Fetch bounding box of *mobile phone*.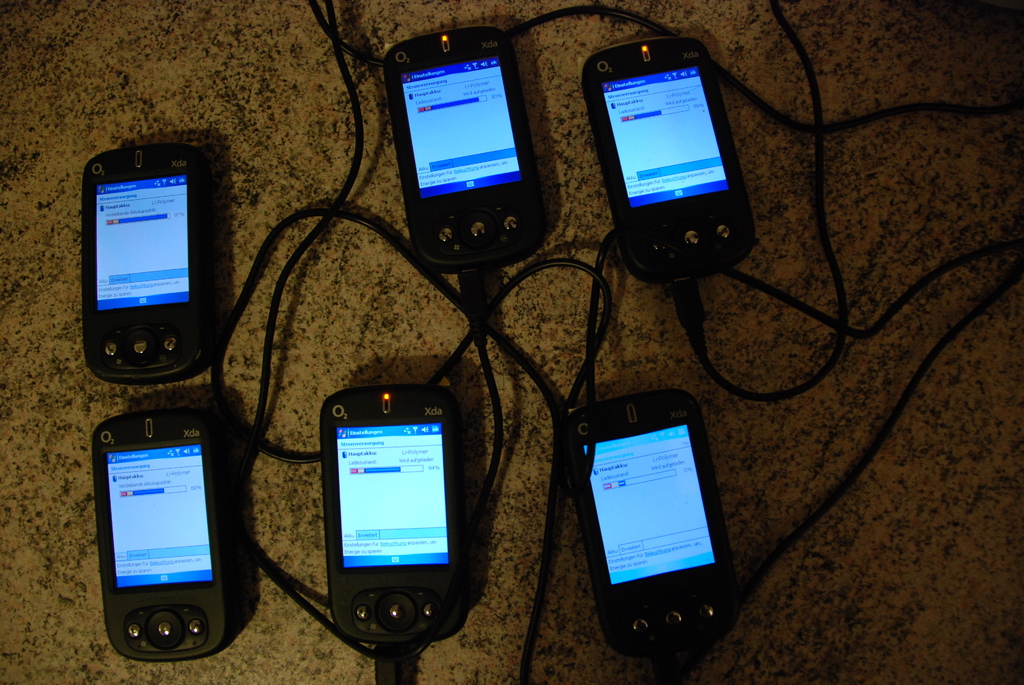
Bbox: [380,24,547,274].
